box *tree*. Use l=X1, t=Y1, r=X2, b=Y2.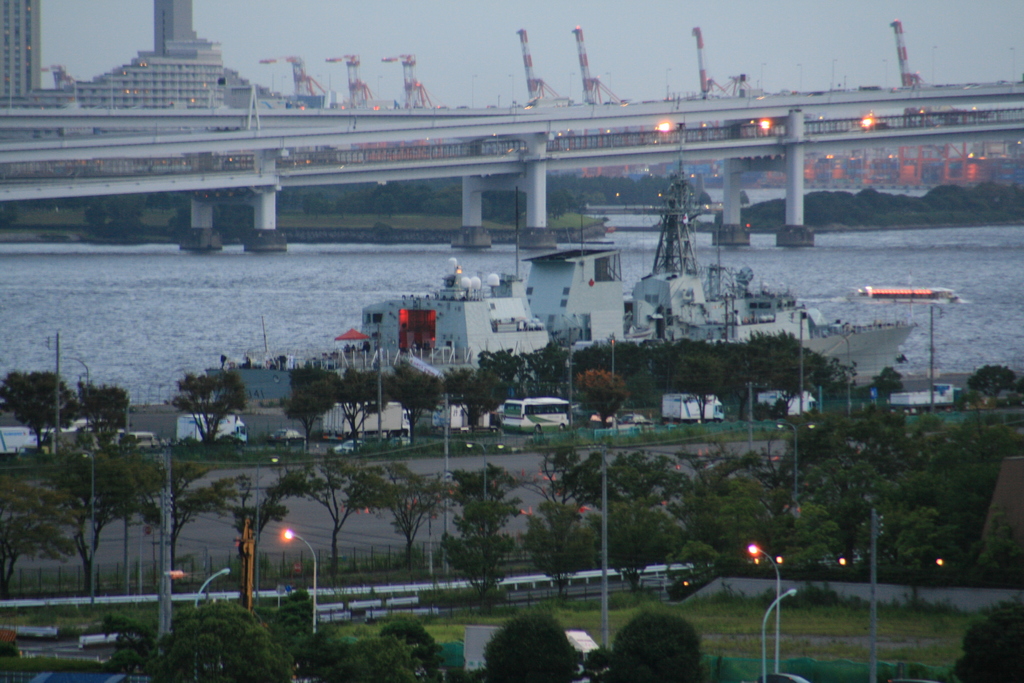
l=275, t=364, r=351, b=452.
